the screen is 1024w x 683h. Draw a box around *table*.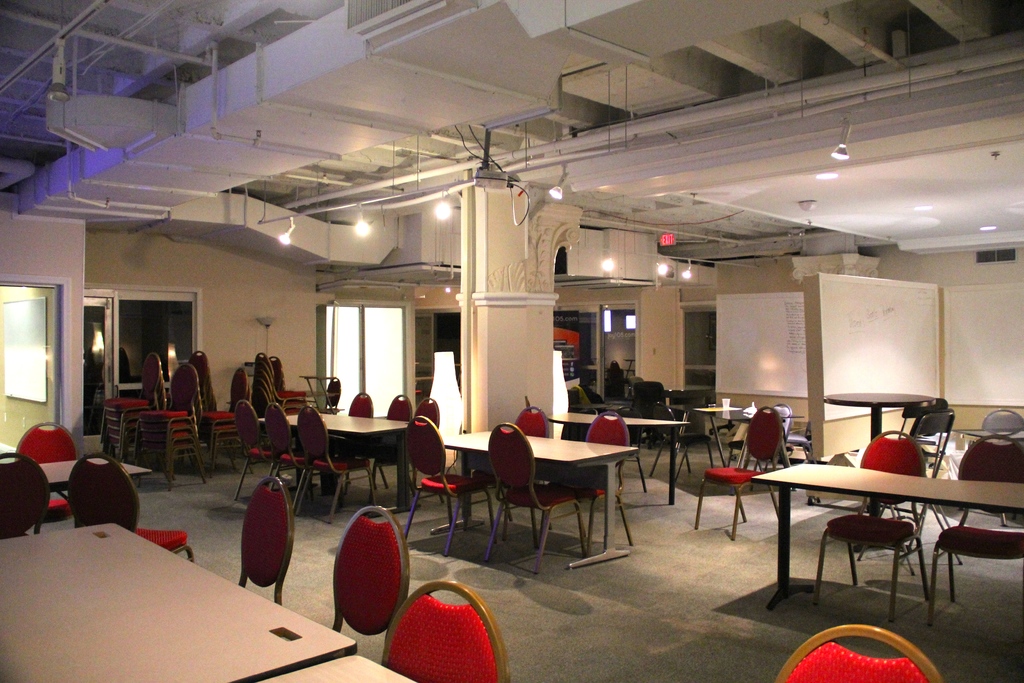
260 658 418 682.
